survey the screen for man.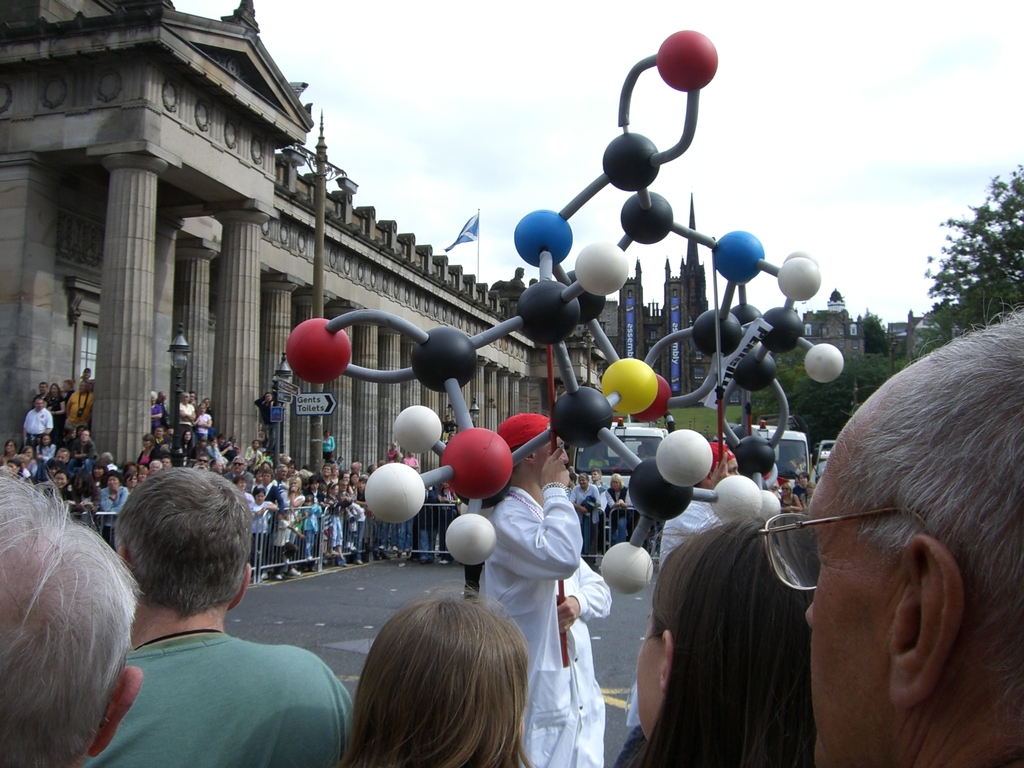
Survey found: {"x1": 479, "y1": 408, "x2": 612, "y2": 767}.
